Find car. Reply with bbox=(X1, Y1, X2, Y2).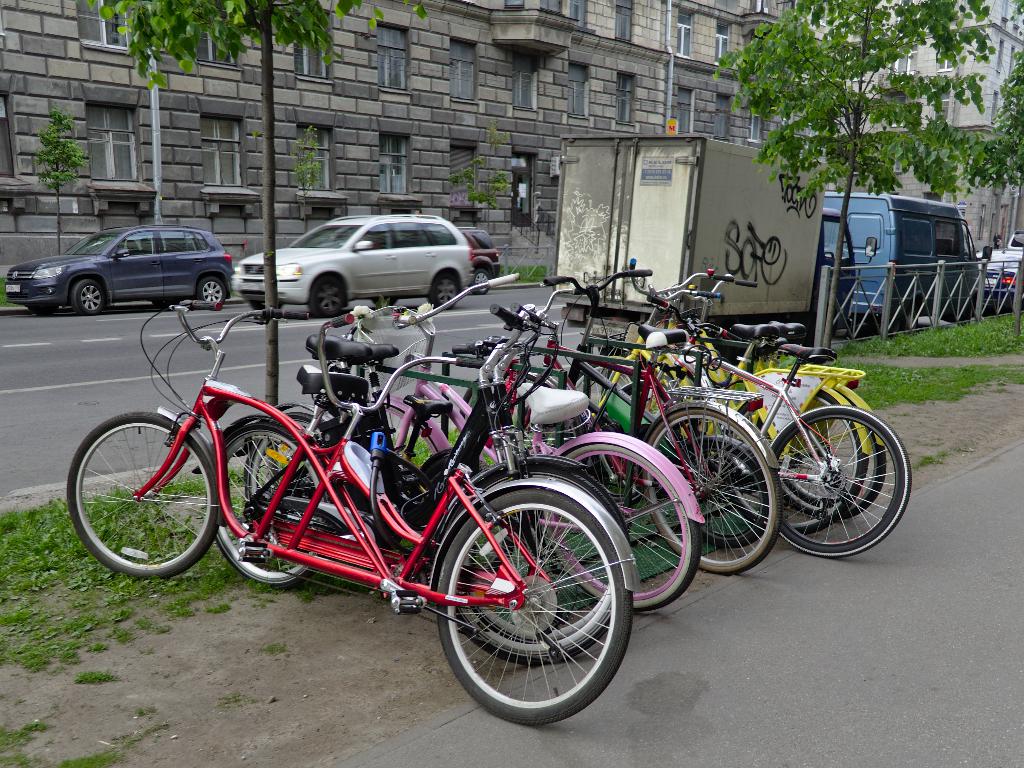
bbox=(456, 225, 499, 294).
